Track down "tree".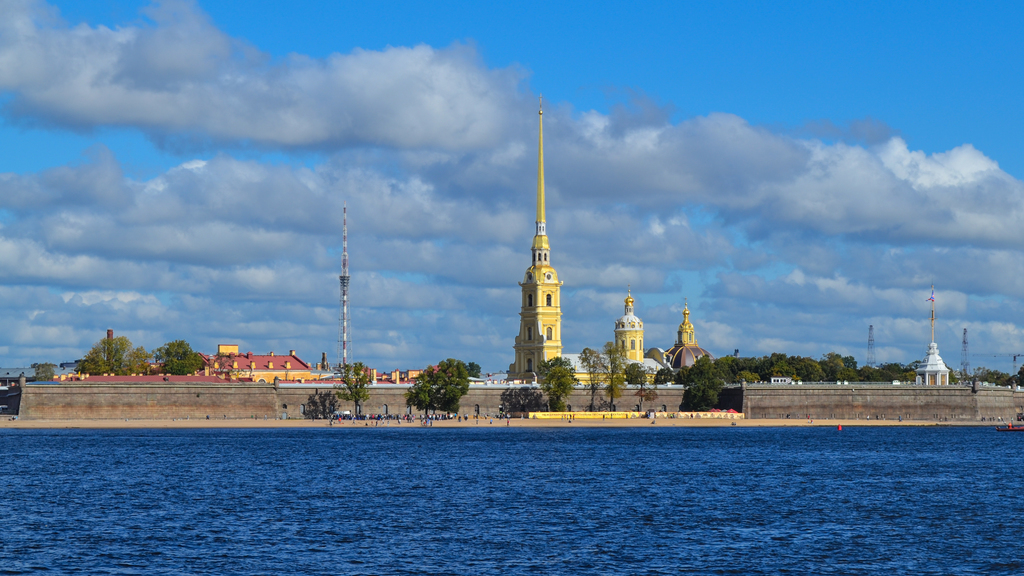
Tracked to bbox=[626, 363, 653, 409].
